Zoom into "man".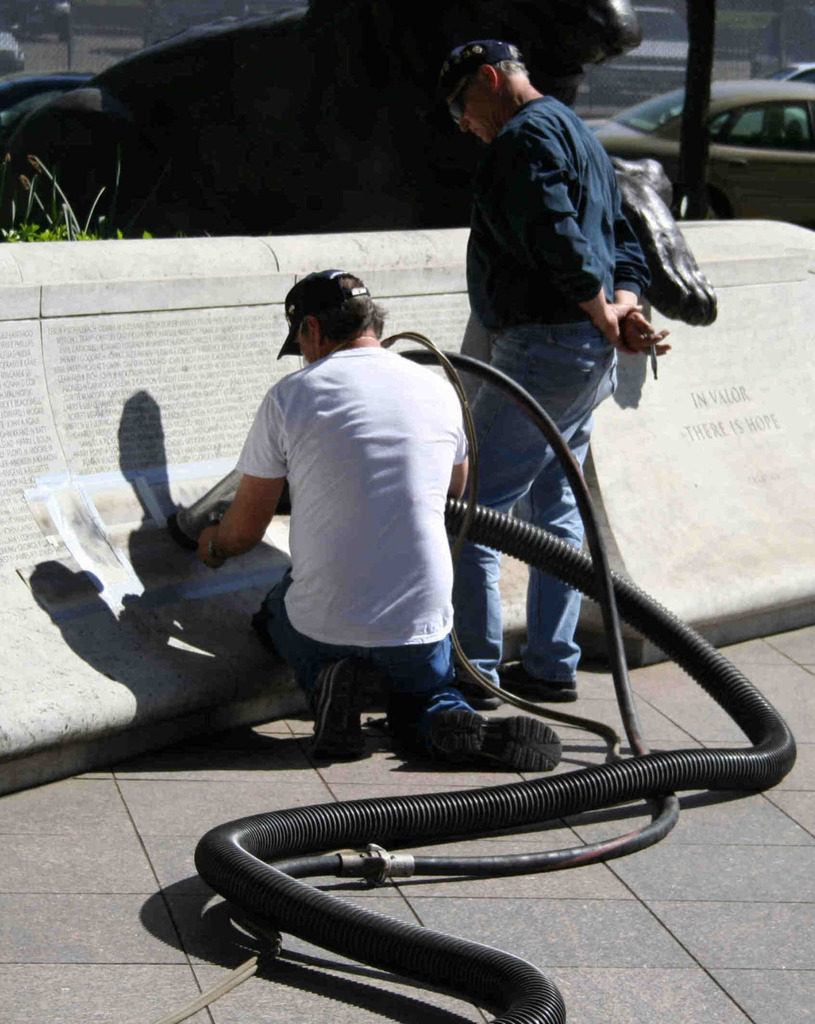
Zoom target: (left=465, top=40, right=670, bottom=706).
